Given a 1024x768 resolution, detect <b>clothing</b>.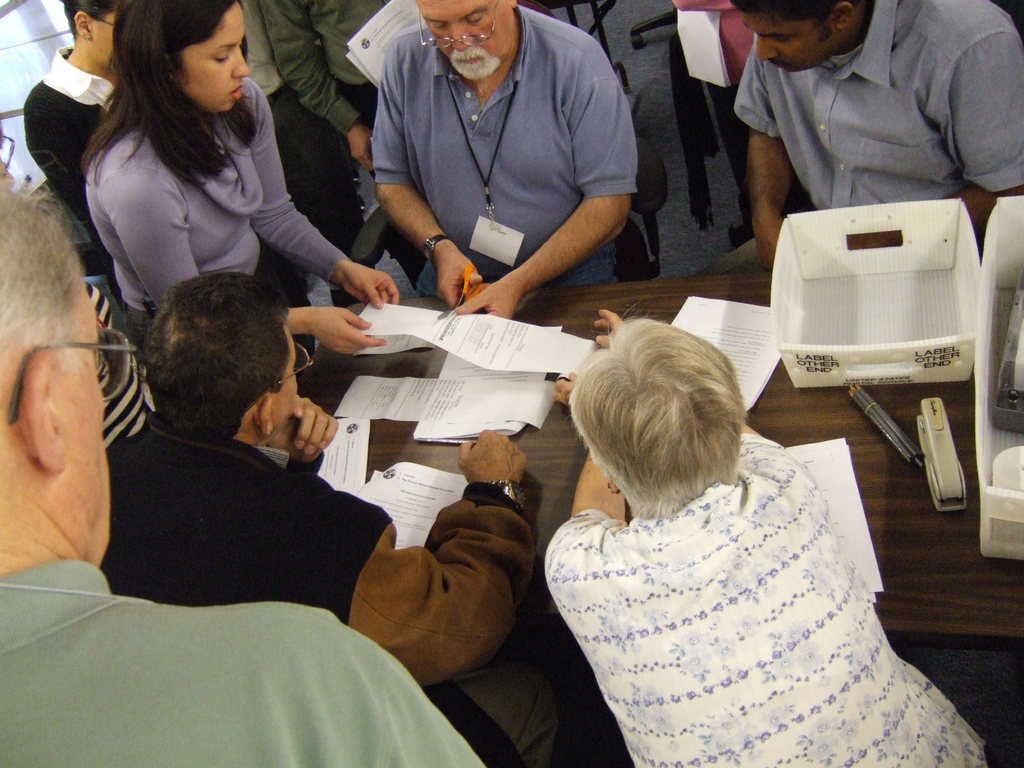
[x1=735, y1=0, x2=1023, y2=215].
